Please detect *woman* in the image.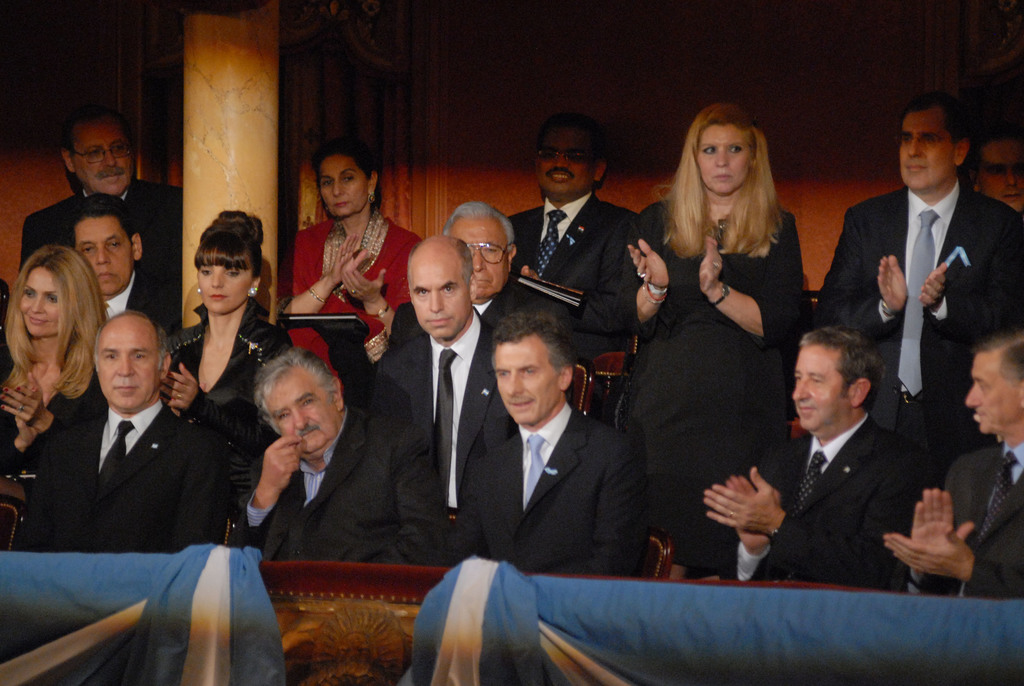
crop(0, 243, 113, 549).
